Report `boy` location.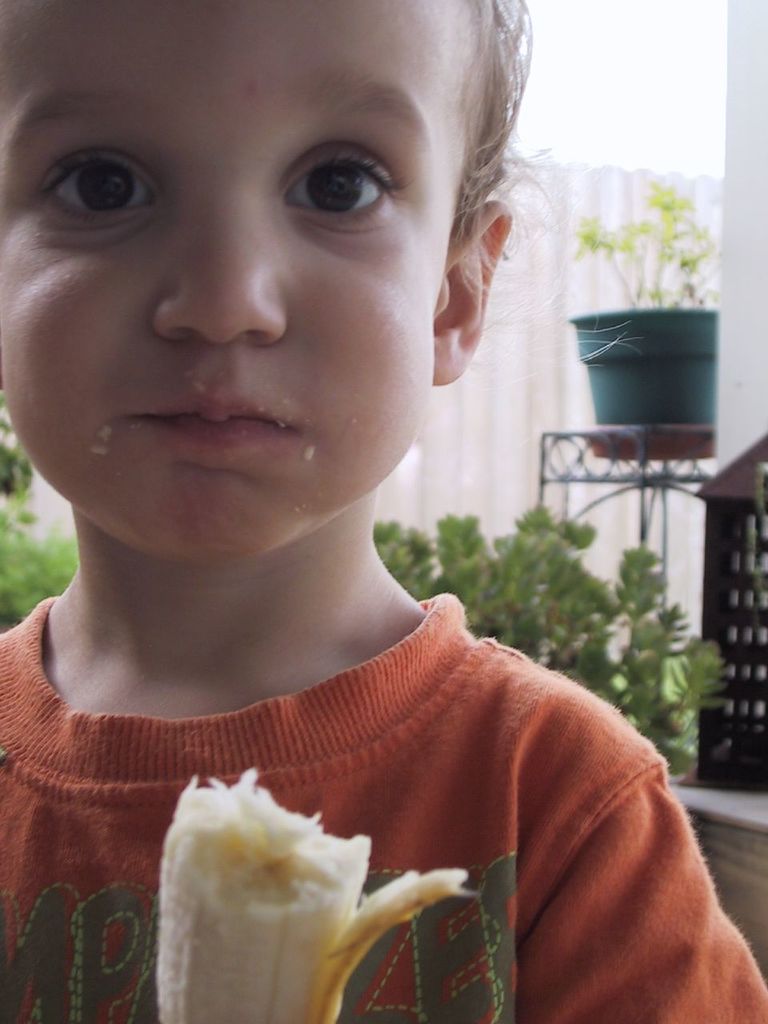
Report: bbox=(0, 0, 663, 1004).
